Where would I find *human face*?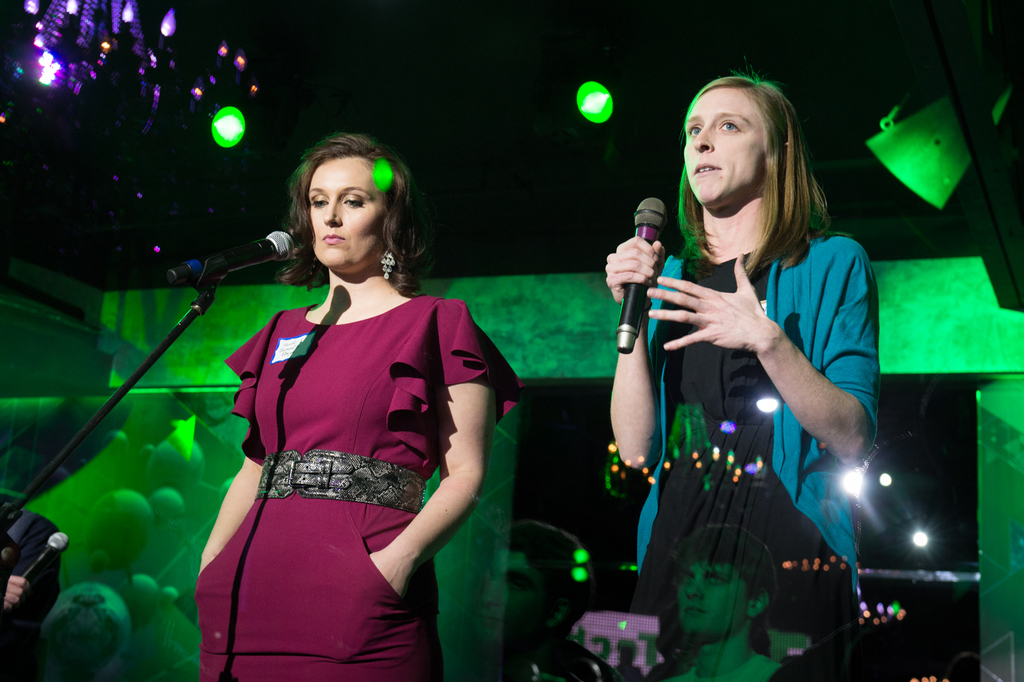
At <bbox>306, 157, 387, 263</bbox>.
